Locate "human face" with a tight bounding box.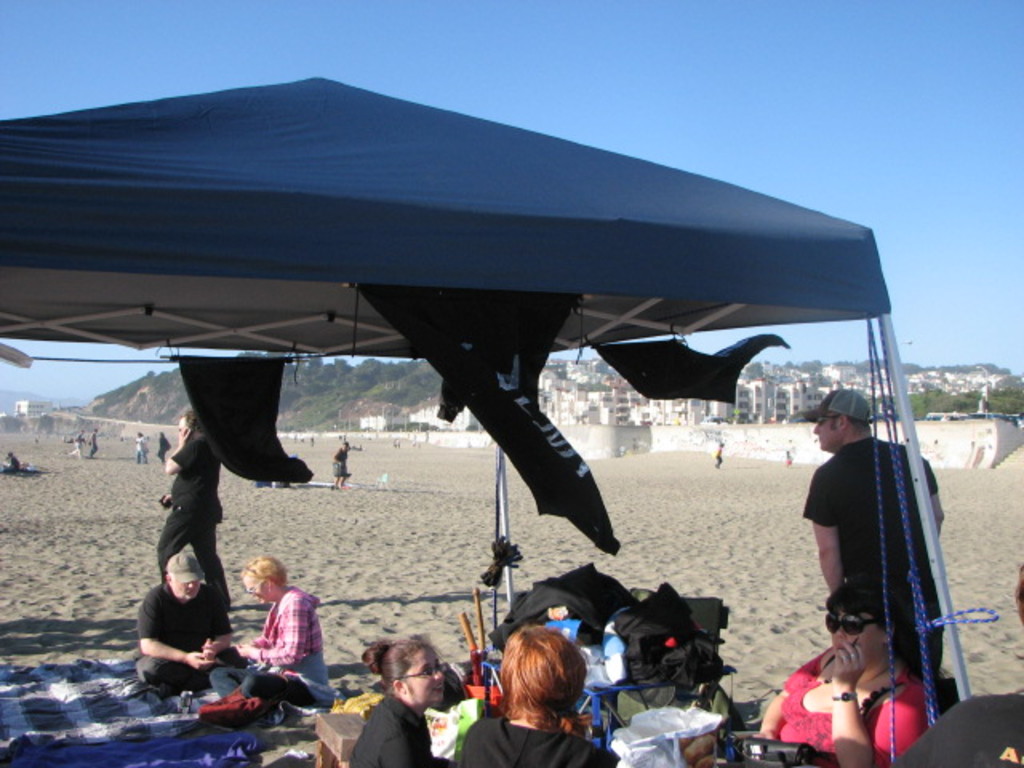
<box>245,578,266,598</box>.
